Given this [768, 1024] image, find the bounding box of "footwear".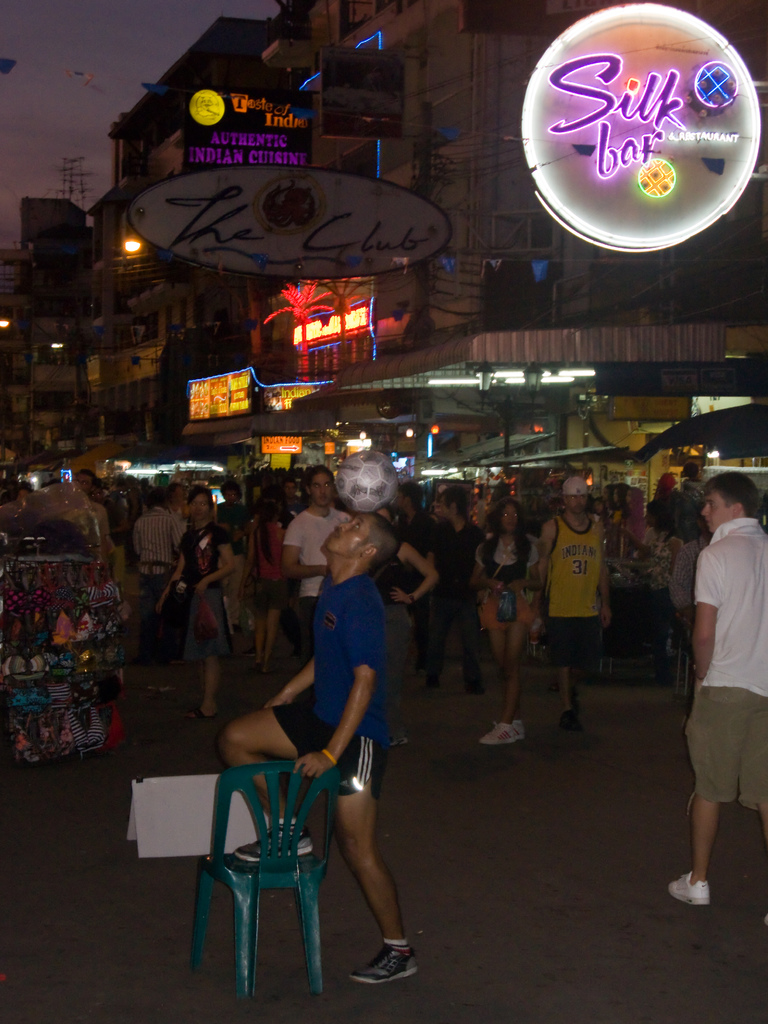
<region>145, 681, 154, 691</region>.
